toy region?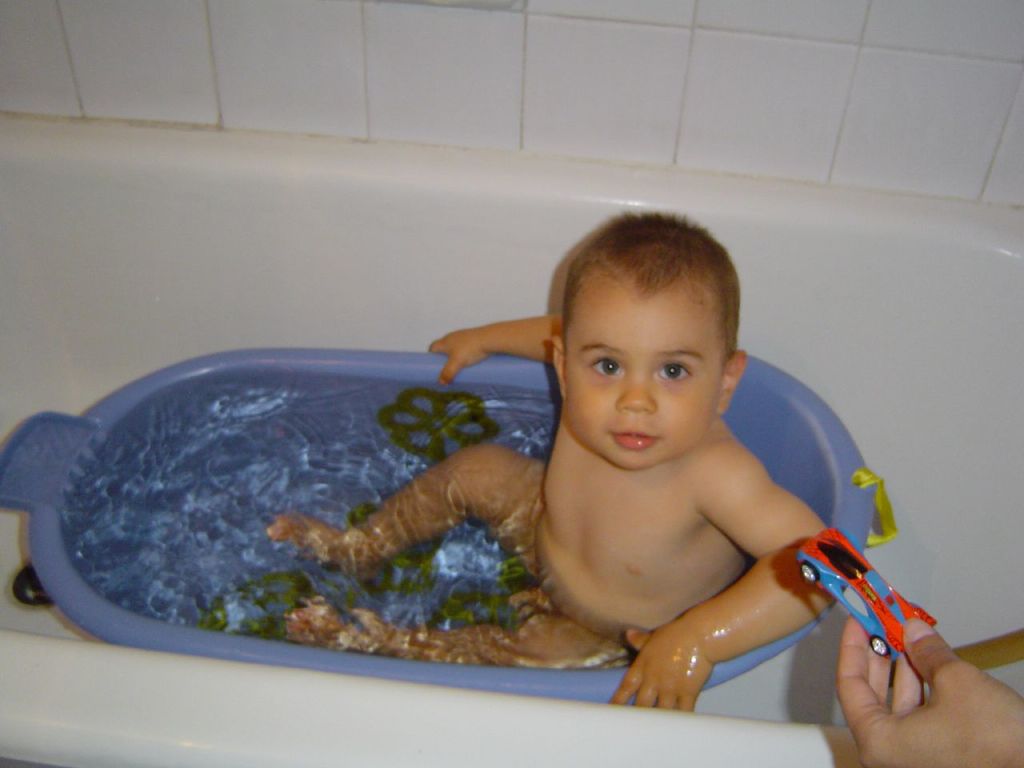
rect(320, 500, 442, 602)
